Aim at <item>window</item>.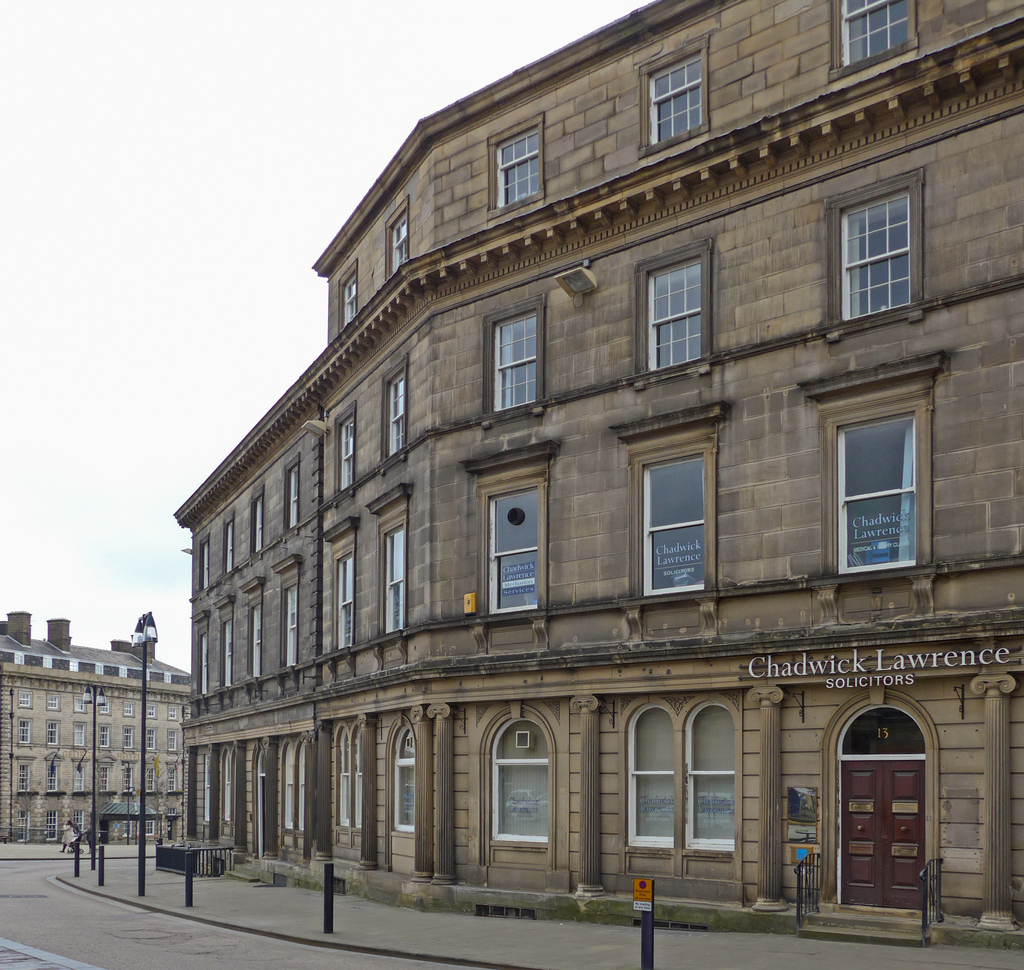
Aimed at (left=828, top=181, right=931, bottom=322).
